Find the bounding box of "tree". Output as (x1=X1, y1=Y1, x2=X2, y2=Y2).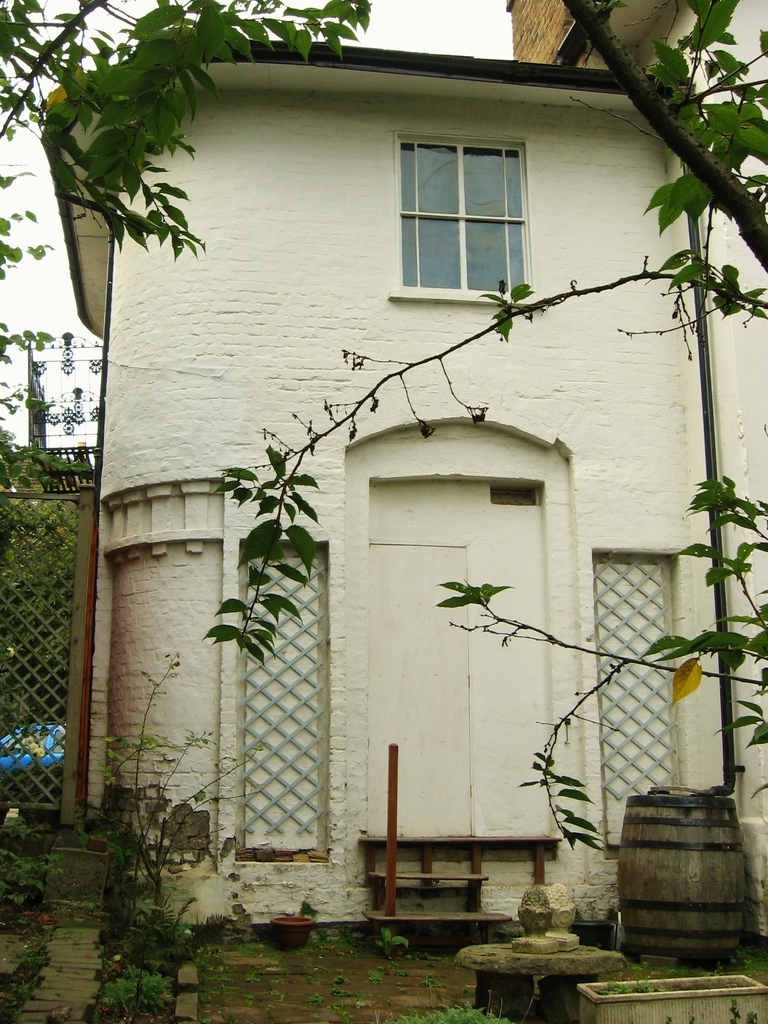
(x1=562, y1=0, x2=767, y2=273).
